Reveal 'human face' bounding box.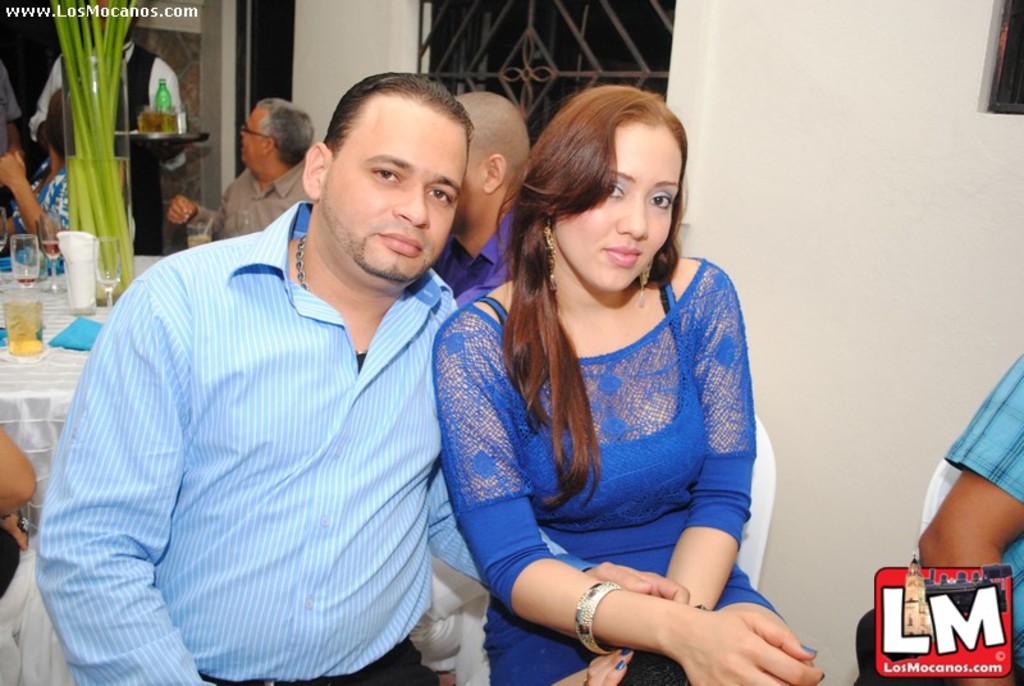
Revealed: box(553, 120, 681, 289).
